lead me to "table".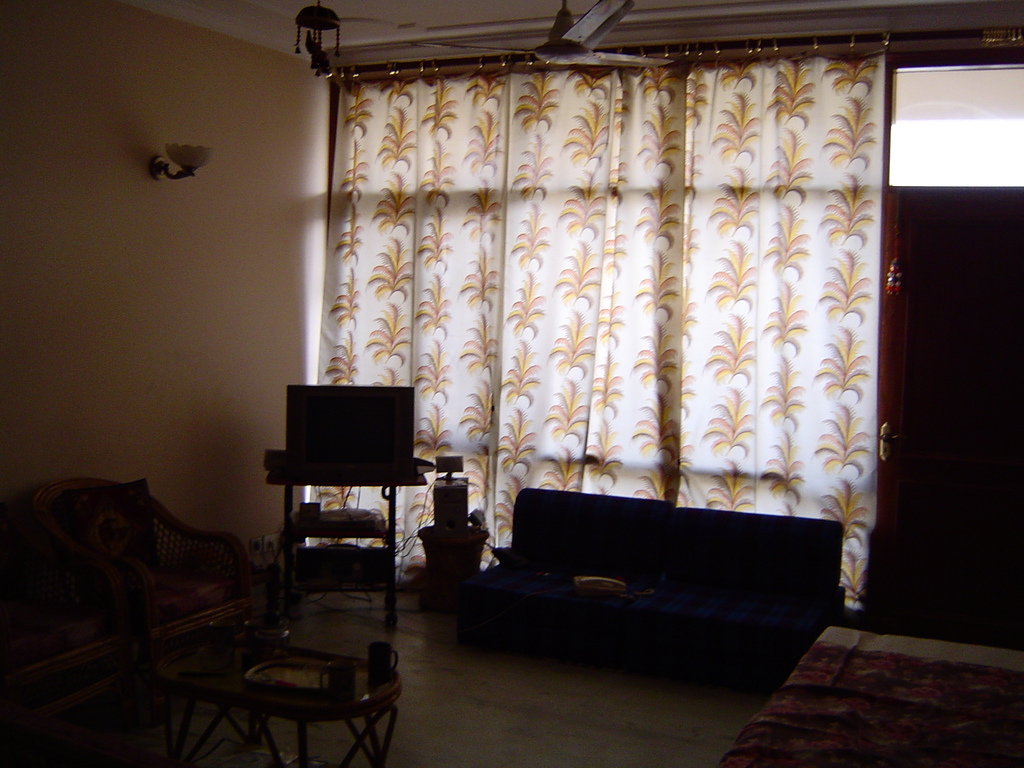
Lead to crop(129, 628, 421, 759).
